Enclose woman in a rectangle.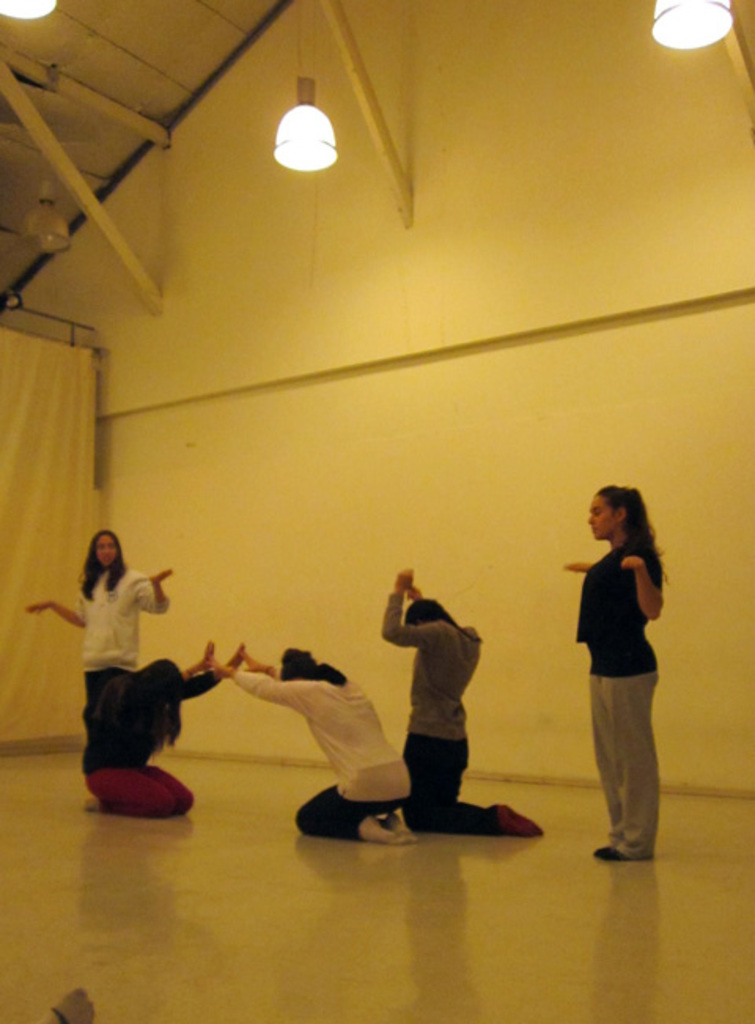
(left=381, top=565, right=546, bottom=838).
